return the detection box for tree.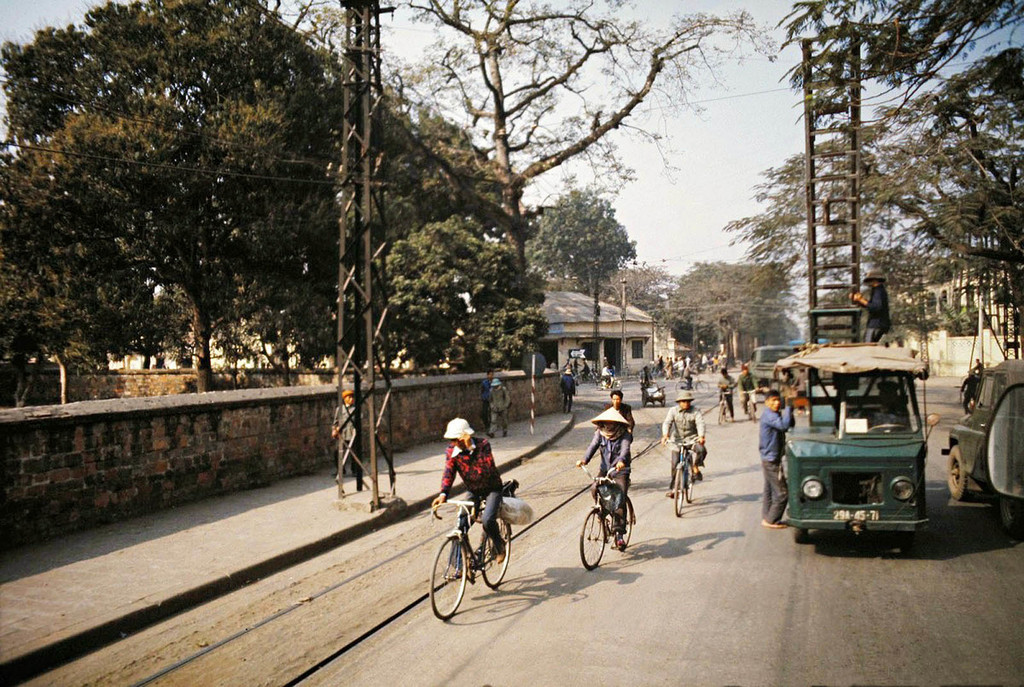
[x1=578, y1=250, x2=693, y2=325].
